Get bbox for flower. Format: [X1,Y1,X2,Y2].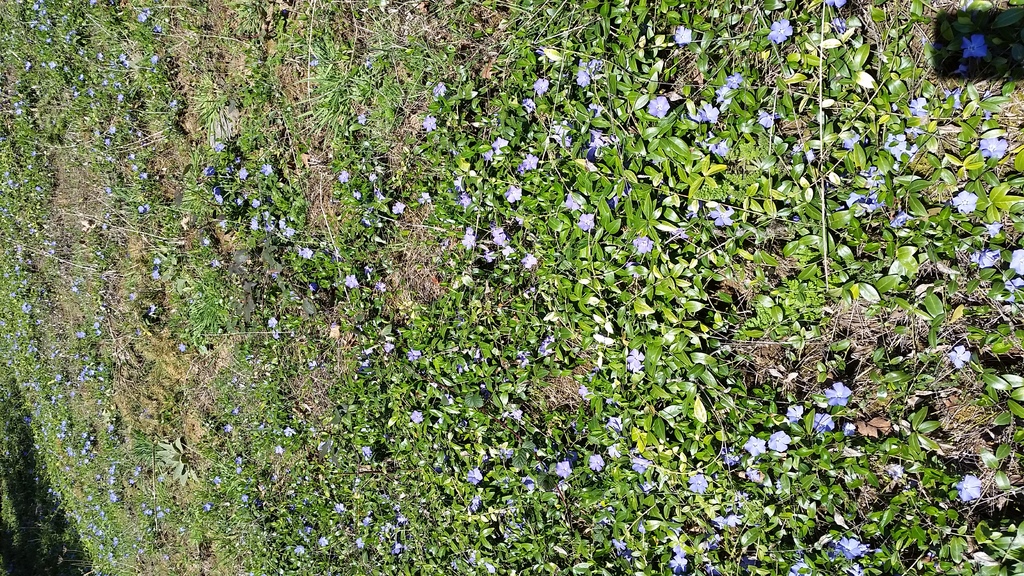
[554,458,569,477].
